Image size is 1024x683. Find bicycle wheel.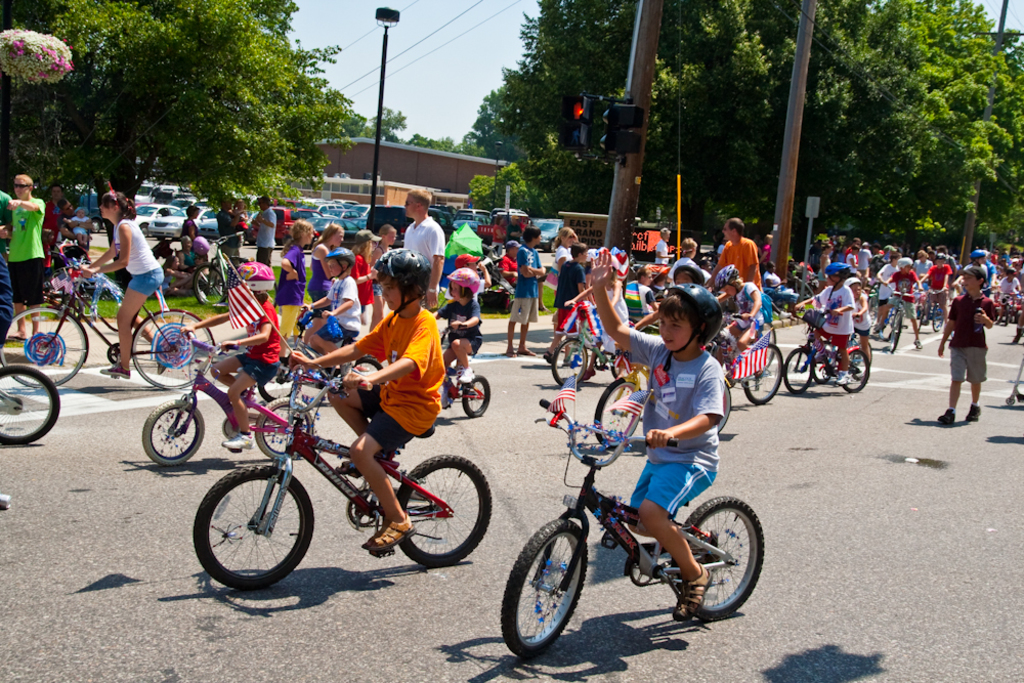
locate(462, 370, 493, 418).
